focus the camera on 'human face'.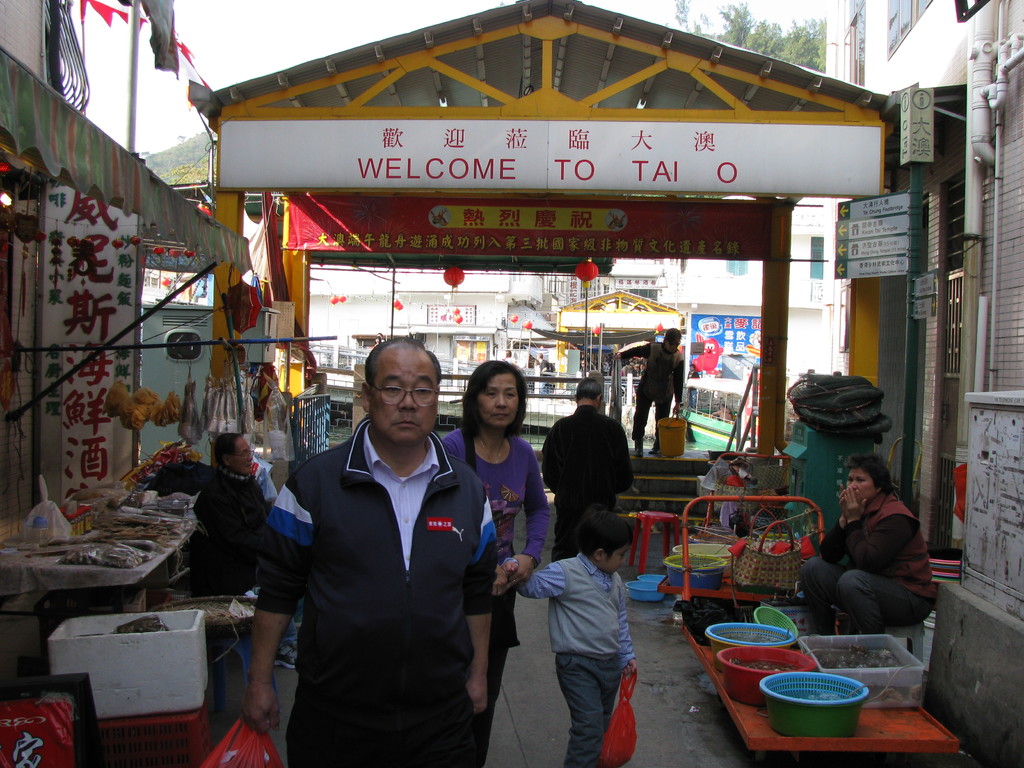
Focus region: Rect(666, 342, 677, 352).
